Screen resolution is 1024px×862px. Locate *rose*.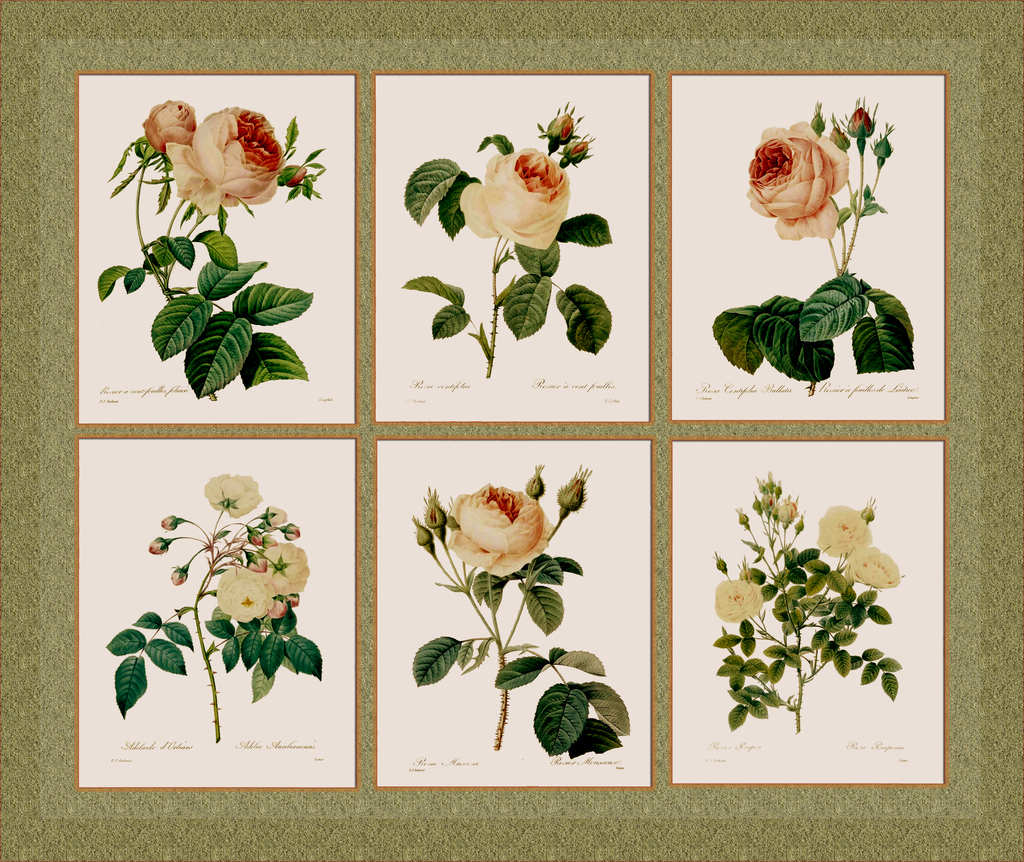
216,563,279,626.
